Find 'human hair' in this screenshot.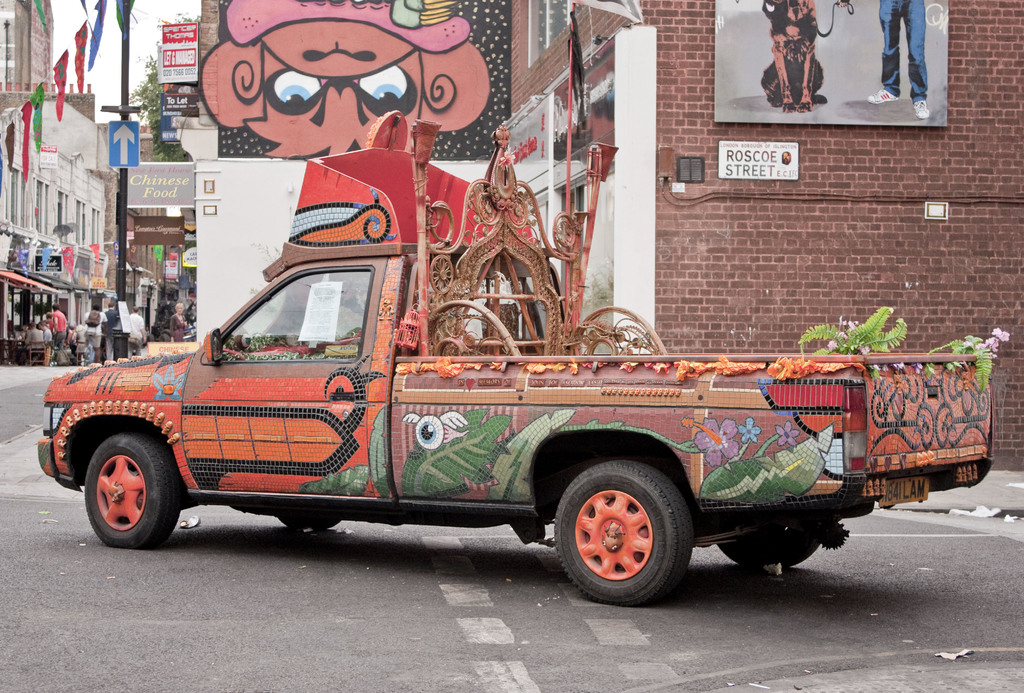
The bounding box for 'human hair' is x1=107 y1=301 x2=113 y2=307.
